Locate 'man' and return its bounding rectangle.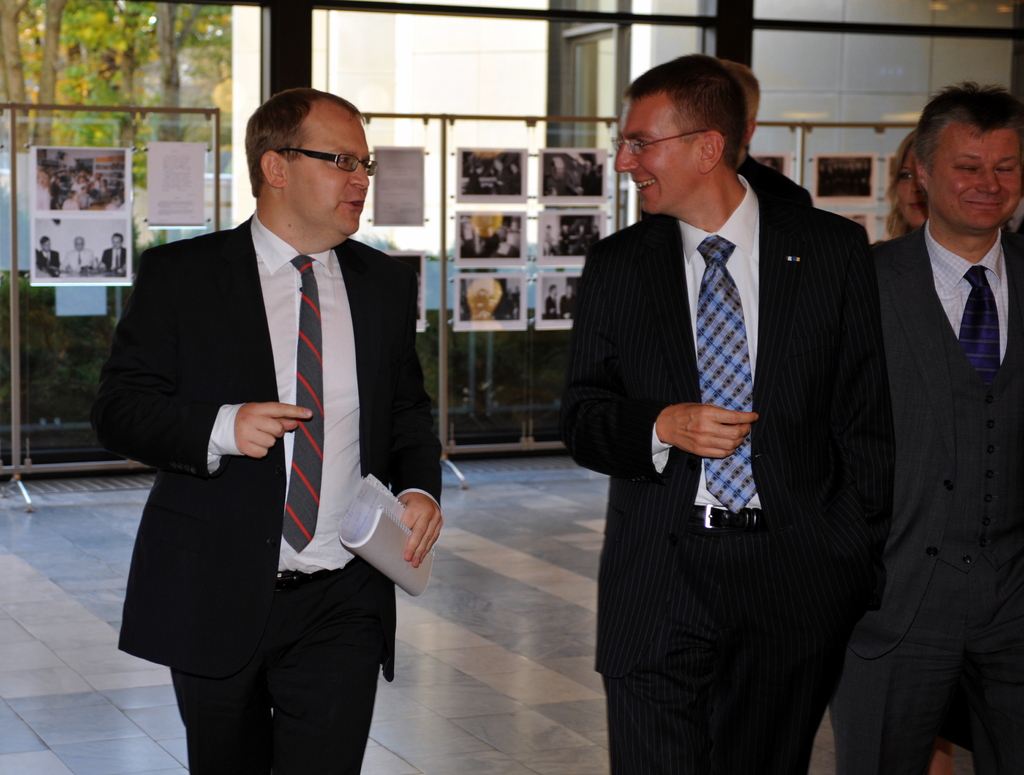
region(100, 230, 126, 274).
